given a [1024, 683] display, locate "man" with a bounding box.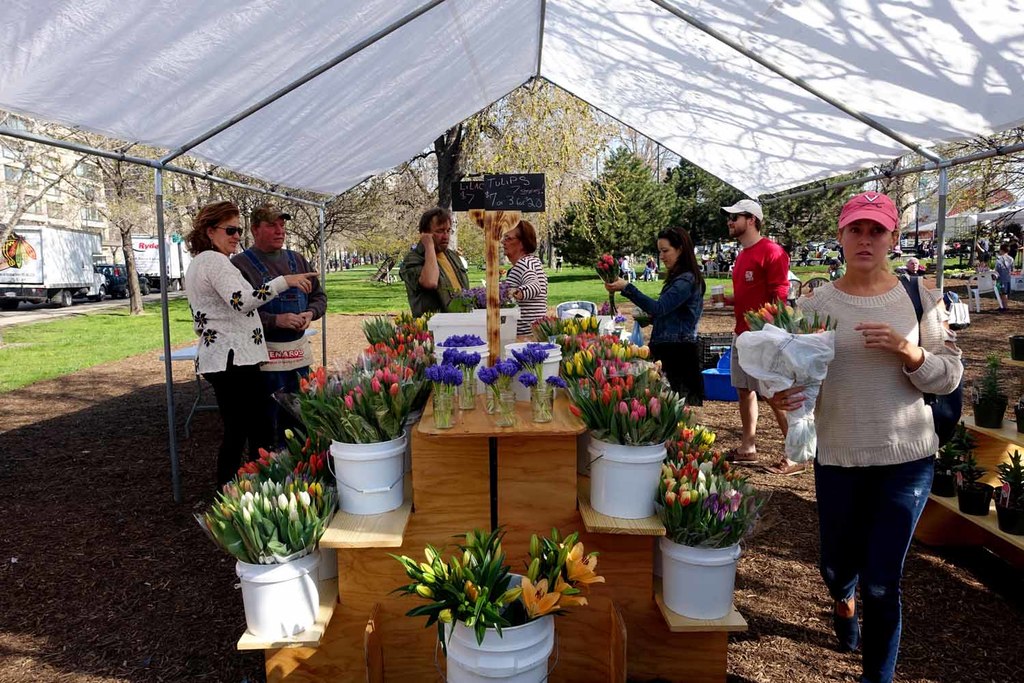
Located: [900,257,923,281].
